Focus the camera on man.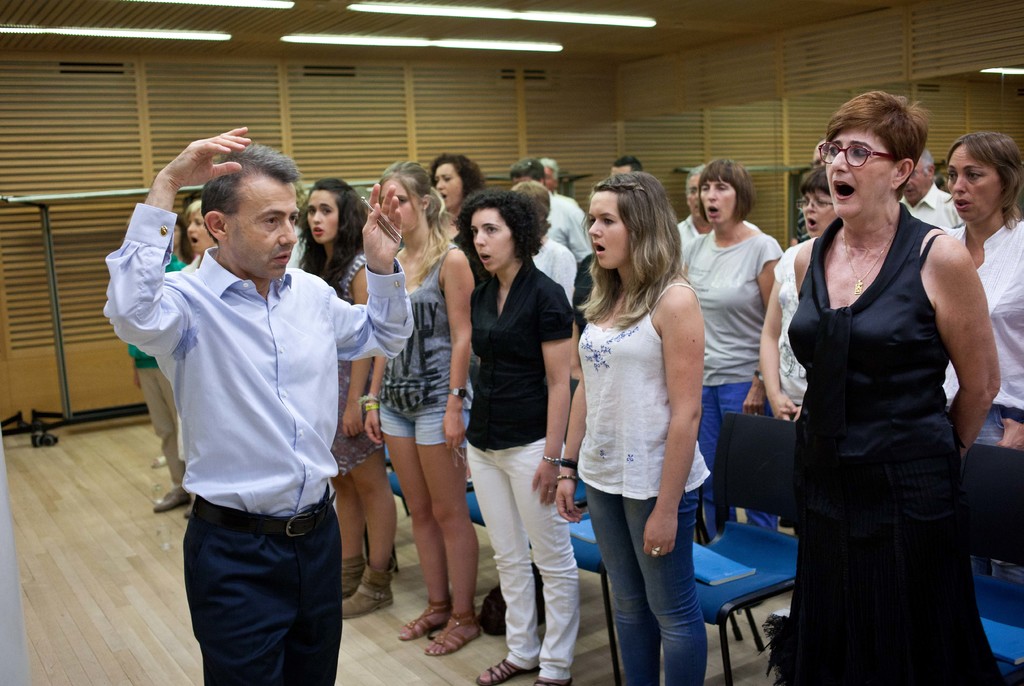
Focus region: <region>892, 137, 963, 236</region>.
